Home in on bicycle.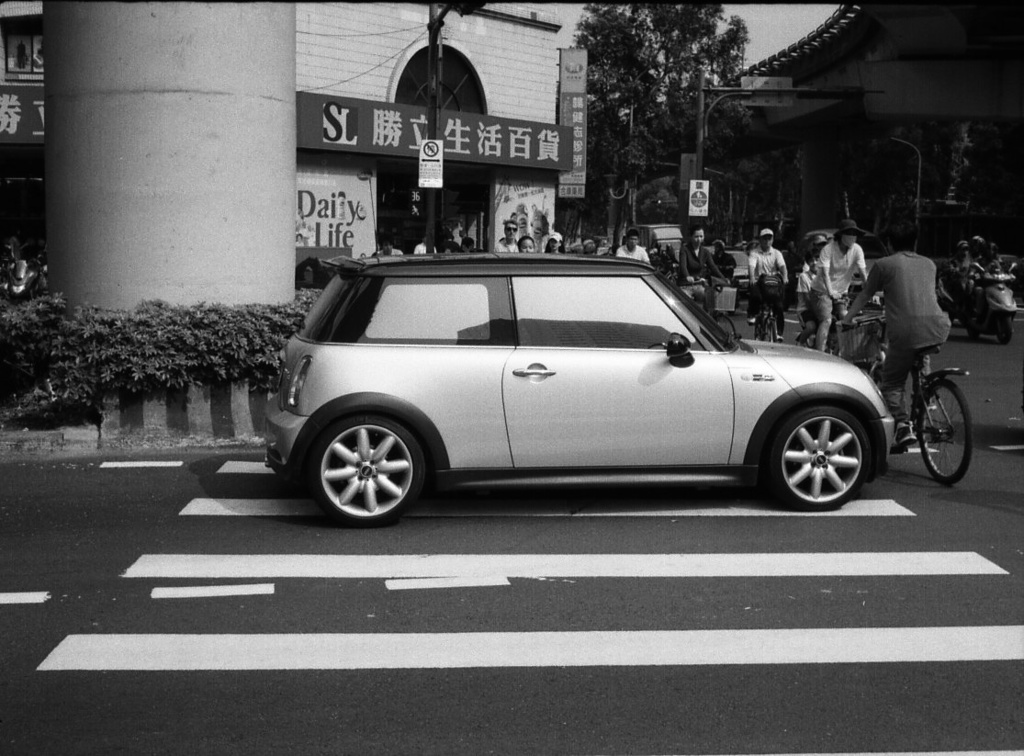
Homed in at (685,276,739,342).
